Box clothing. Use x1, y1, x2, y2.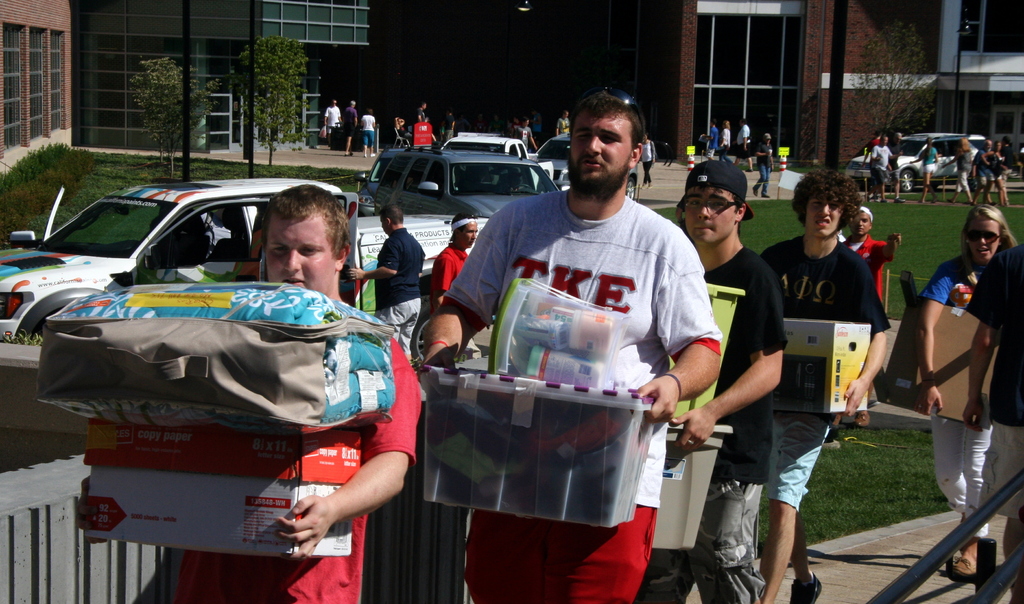
756, 149, 774, 195.
